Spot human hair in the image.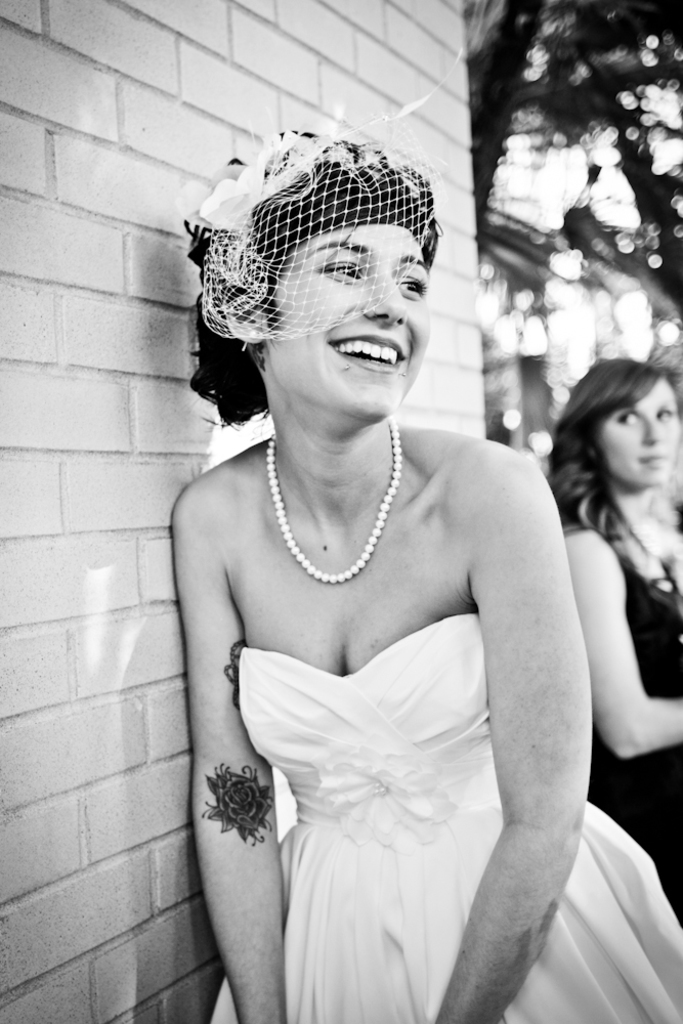
human hair found at locate(180, 143, 452, 454).
